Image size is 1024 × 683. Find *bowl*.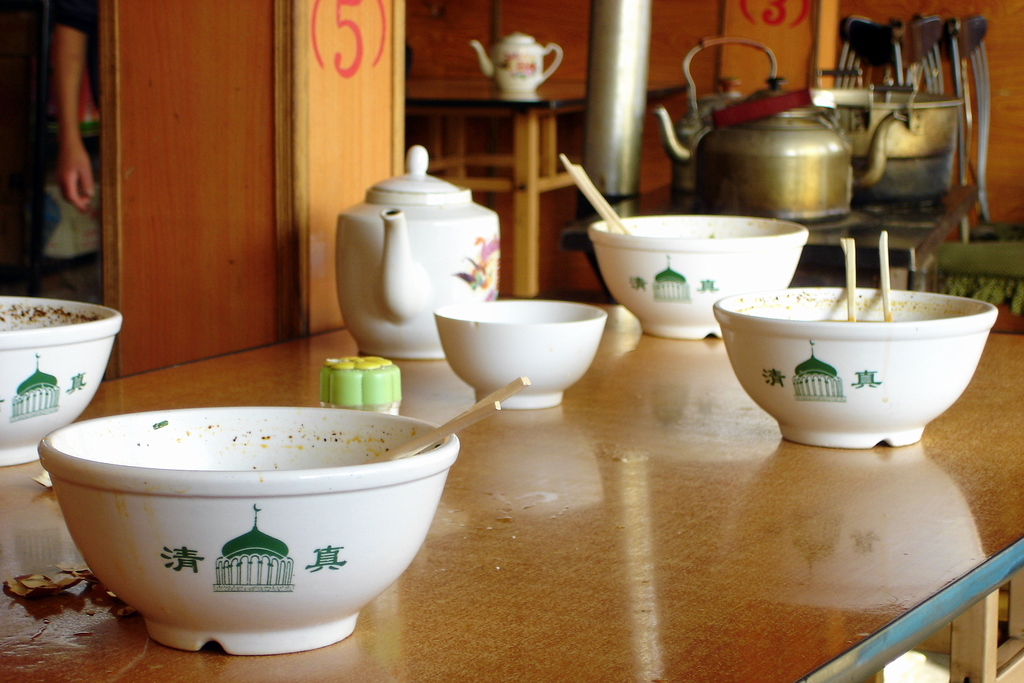
x1=588, y1=214, x2=803, y2=339.
